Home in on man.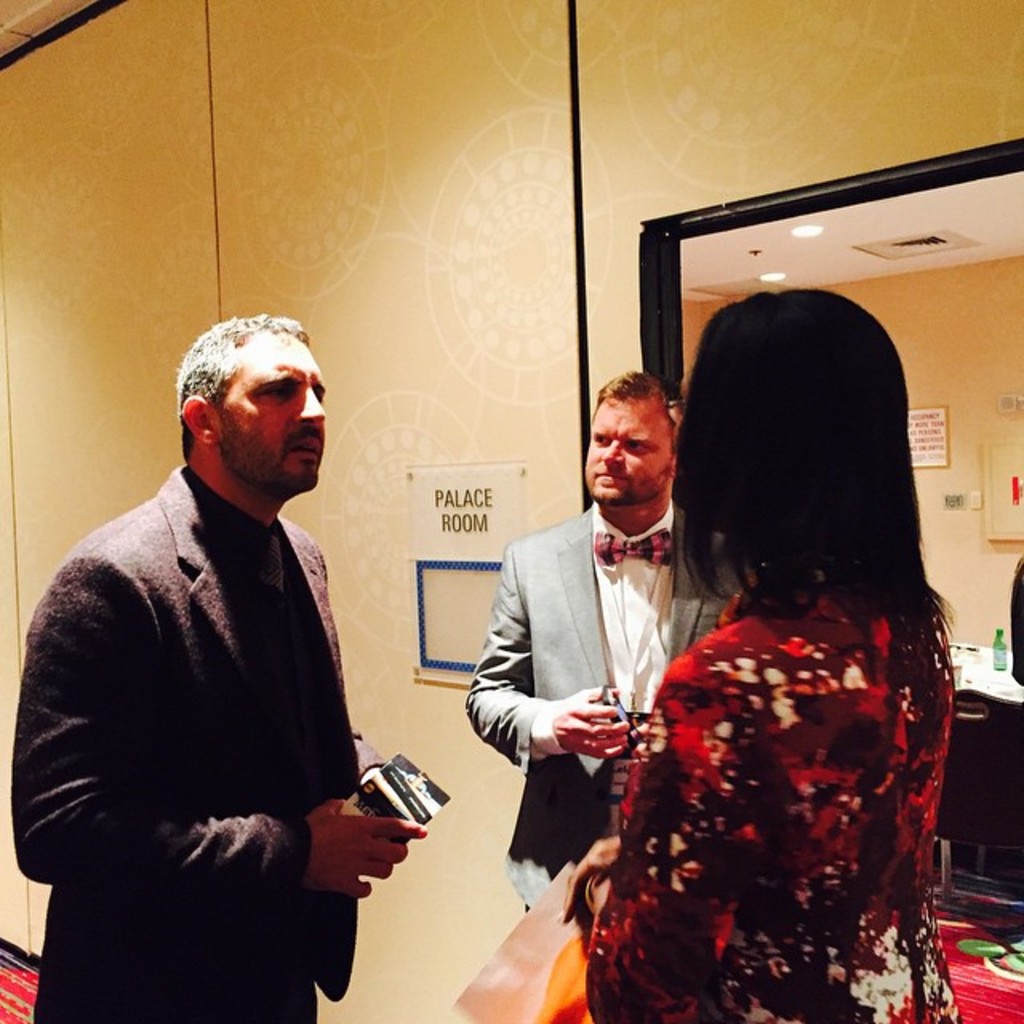
Homed in at bbox=[5, 309, 430, 1022].
